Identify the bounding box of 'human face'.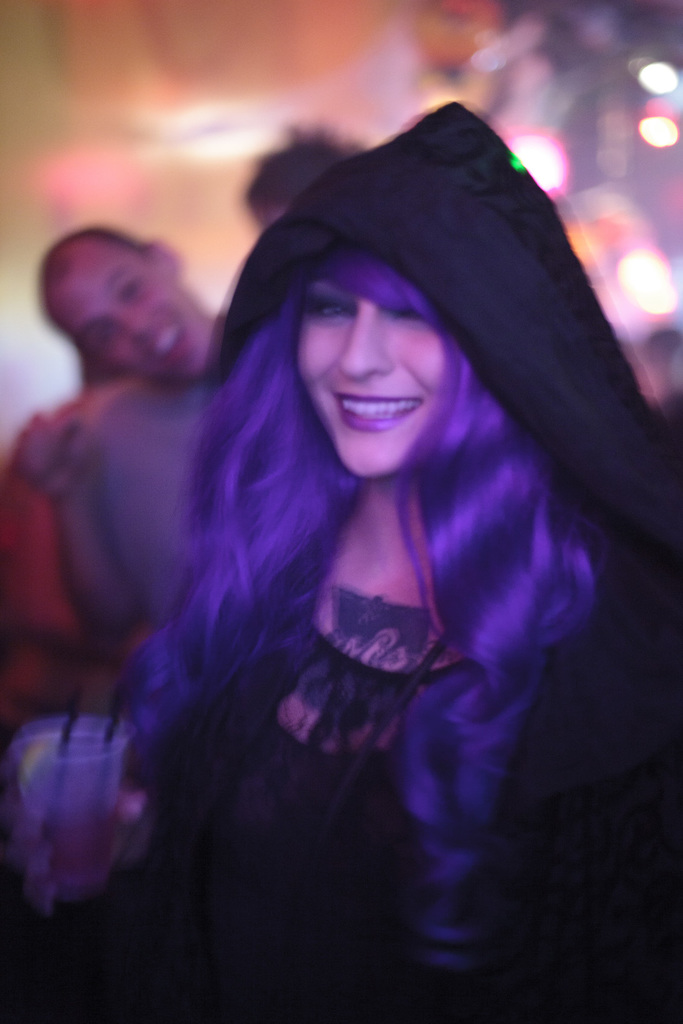
box(297, 248, 475, 482).
